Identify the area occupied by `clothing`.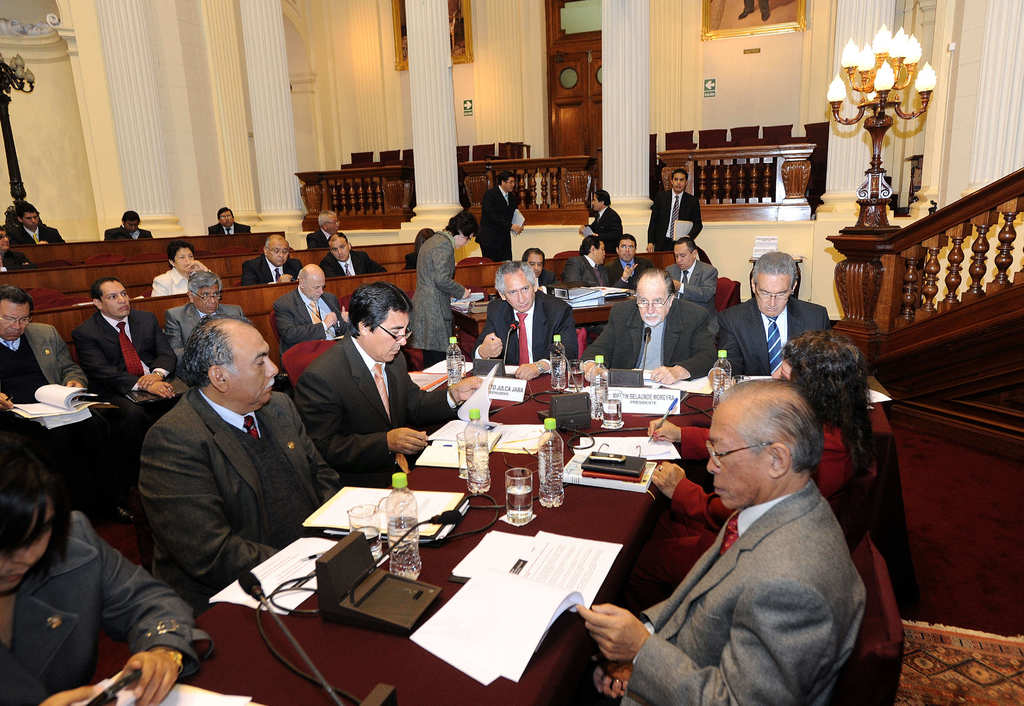
Area: x1=323 y1=251 x2=387 y2=281.
